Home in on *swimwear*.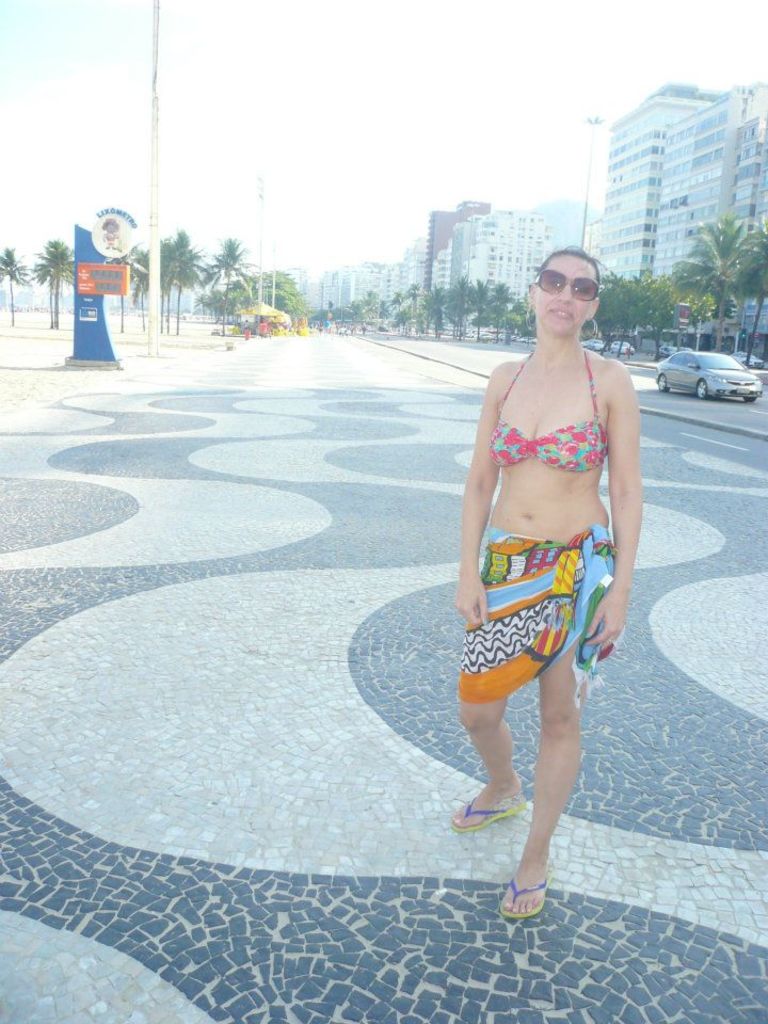
Homed in at bbox=(493, 350, 607, 467).
